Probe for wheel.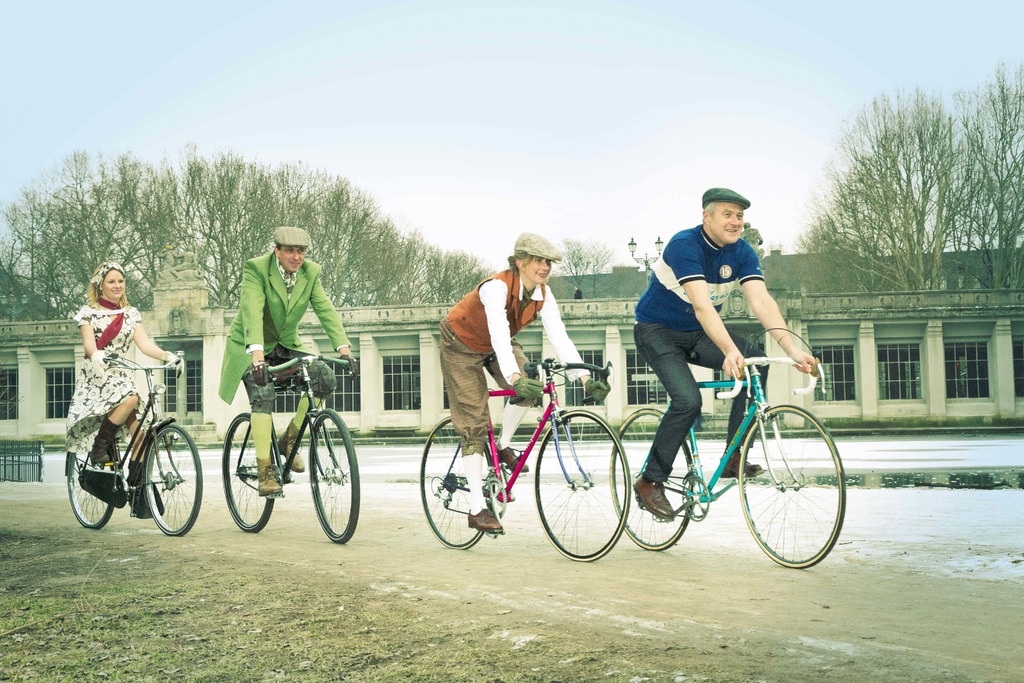
Probe result: [x1=303, y1=406, x2=360, y2=545].
